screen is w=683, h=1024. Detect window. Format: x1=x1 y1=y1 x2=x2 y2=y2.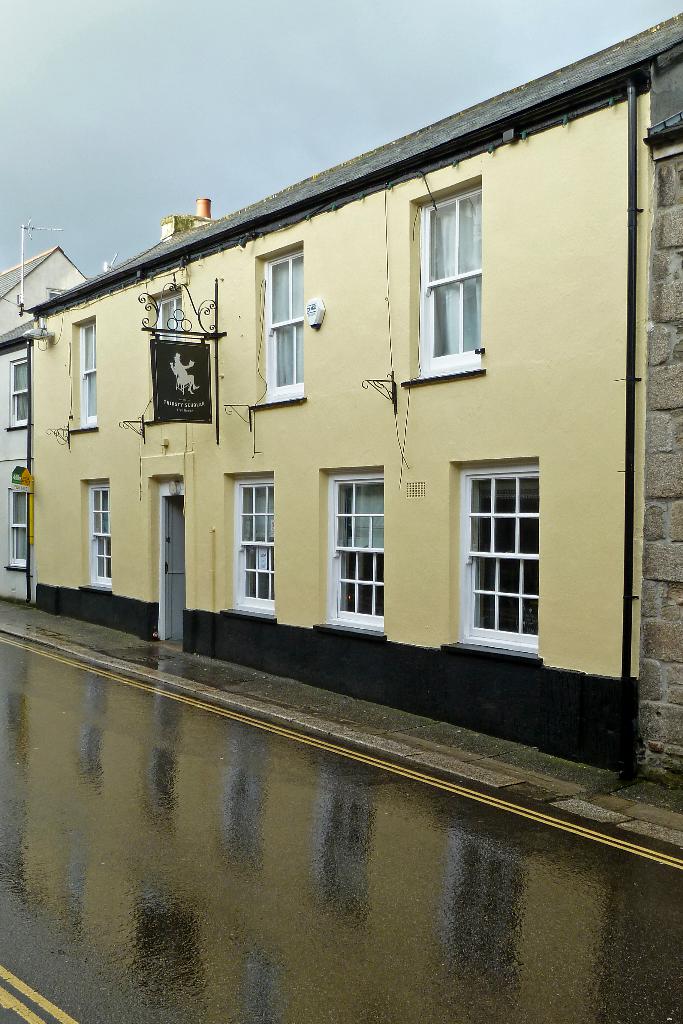
x1=76 y1=479 x2=110 y2=596.
